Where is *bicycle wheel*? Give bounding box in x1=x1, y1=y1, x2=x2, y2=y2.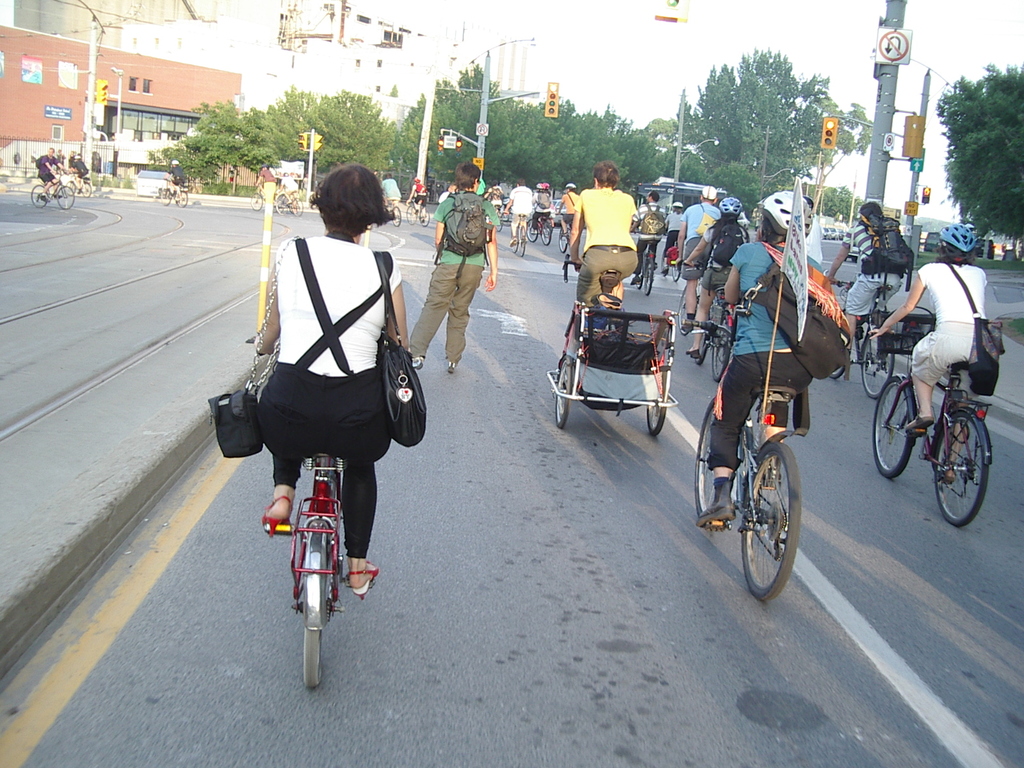
x1=390, y1=206, x2=402, y2=227.
